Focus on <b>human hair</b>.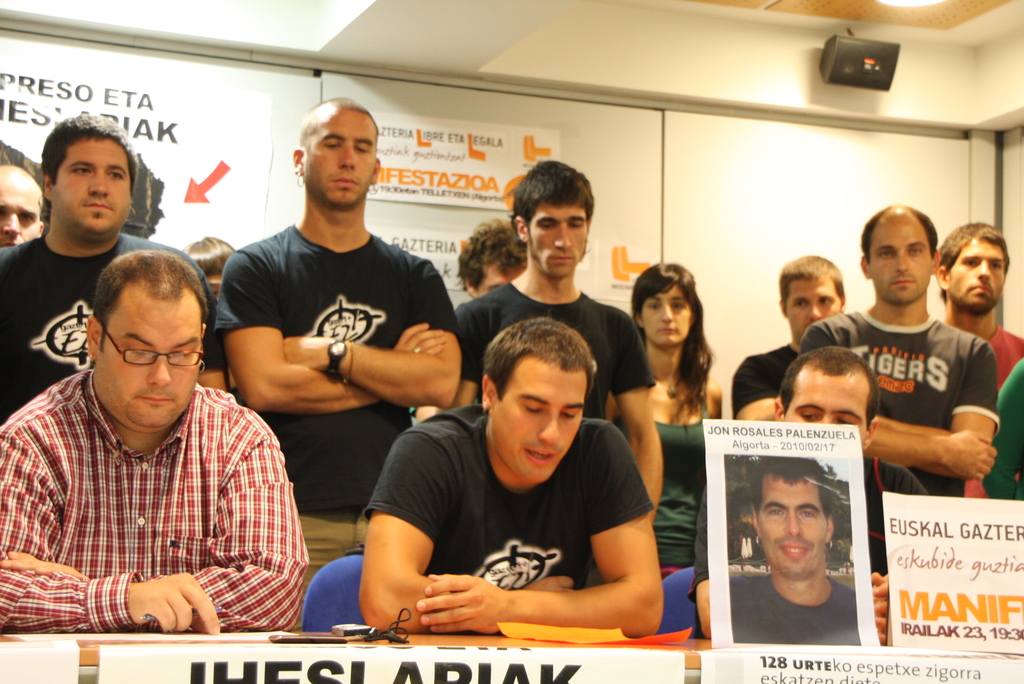
Focused at pyautogui.locateOnScreen(780, 345, 880, 431).
